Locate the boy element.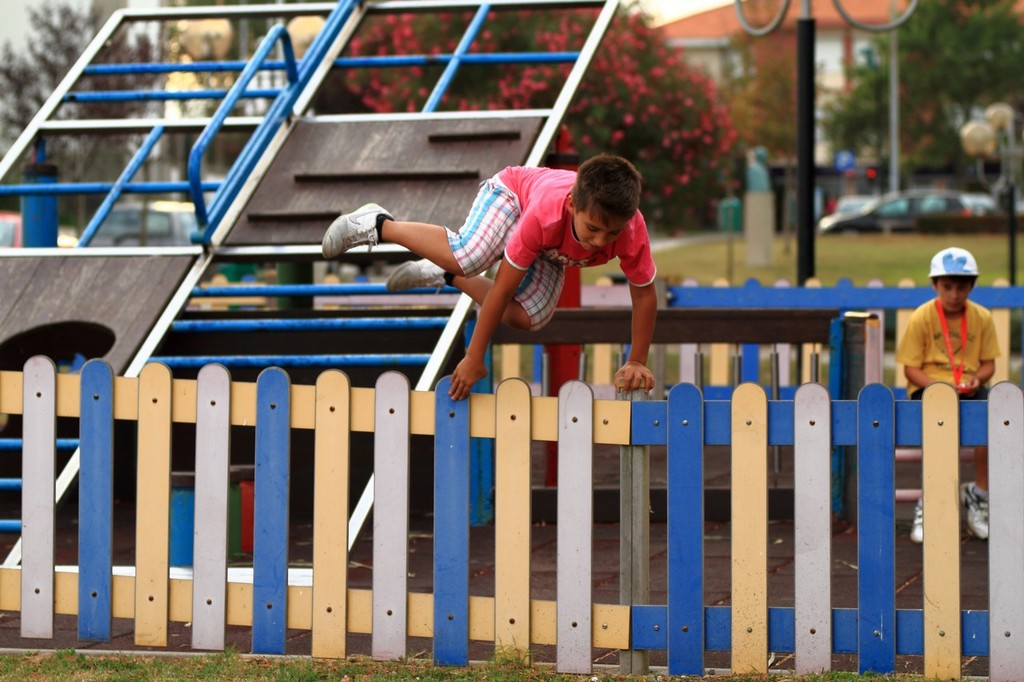
Element bbox: [322,151,653,397].
